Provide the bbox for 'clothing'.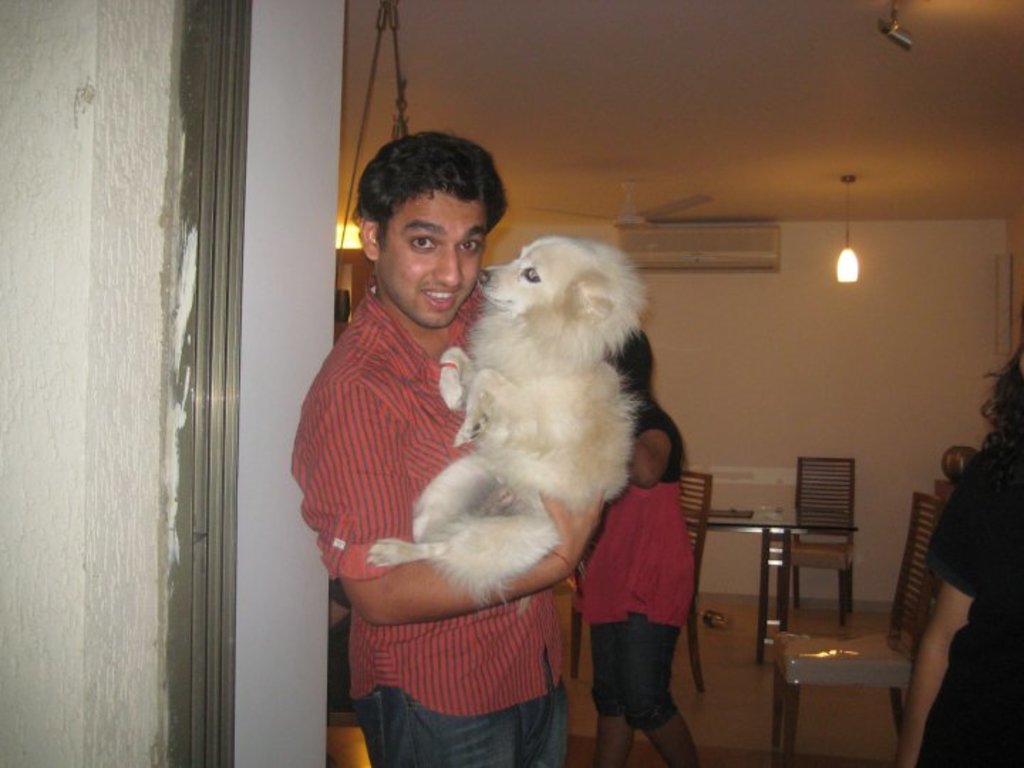
region(579, 394, 695, 731).
